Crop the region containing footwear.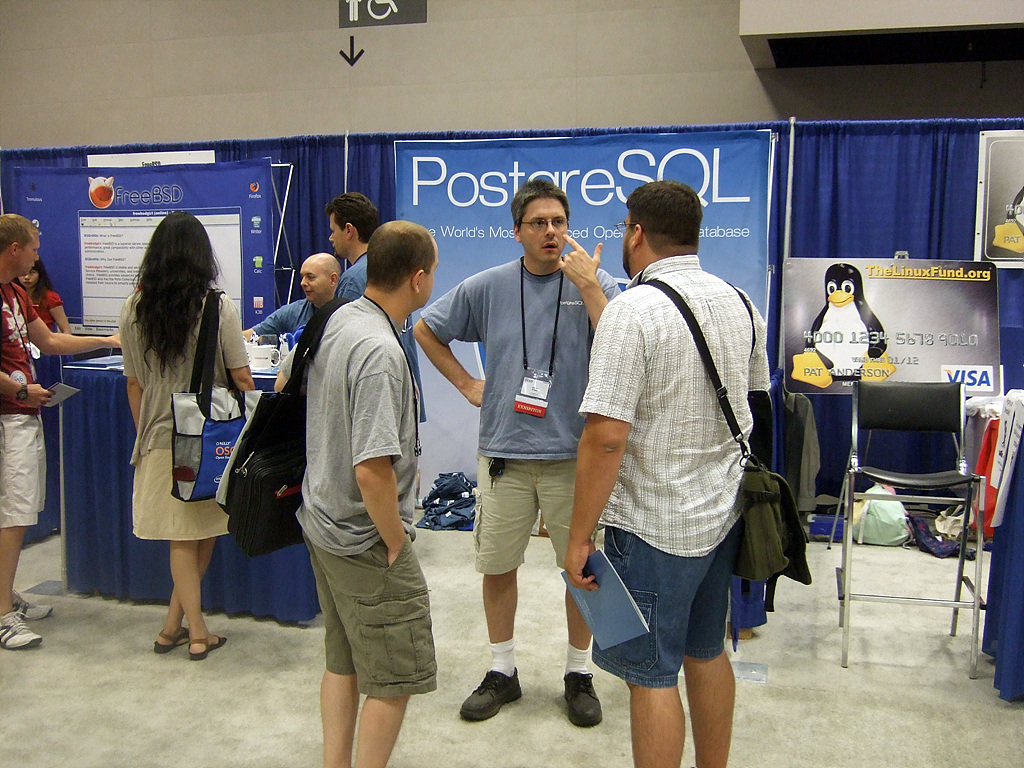
Crop region: BBox(0, 610, 42, 652).
